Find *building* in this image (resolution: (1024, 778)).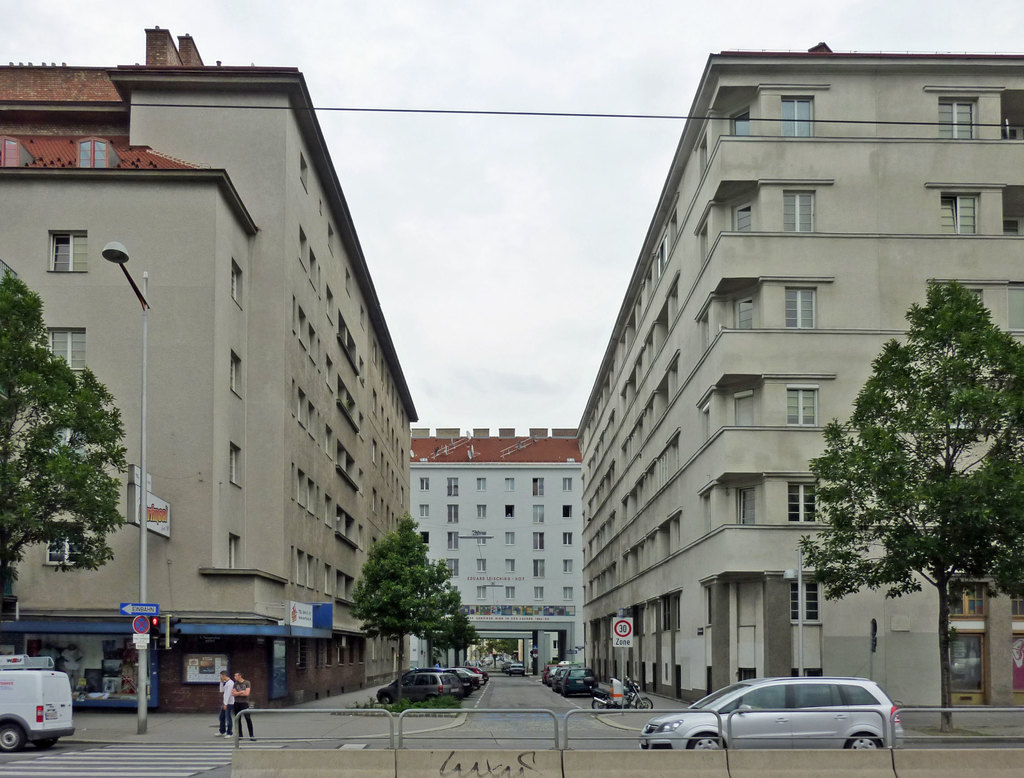
<bbox>579, 40, 1023, 706</bbox>.
